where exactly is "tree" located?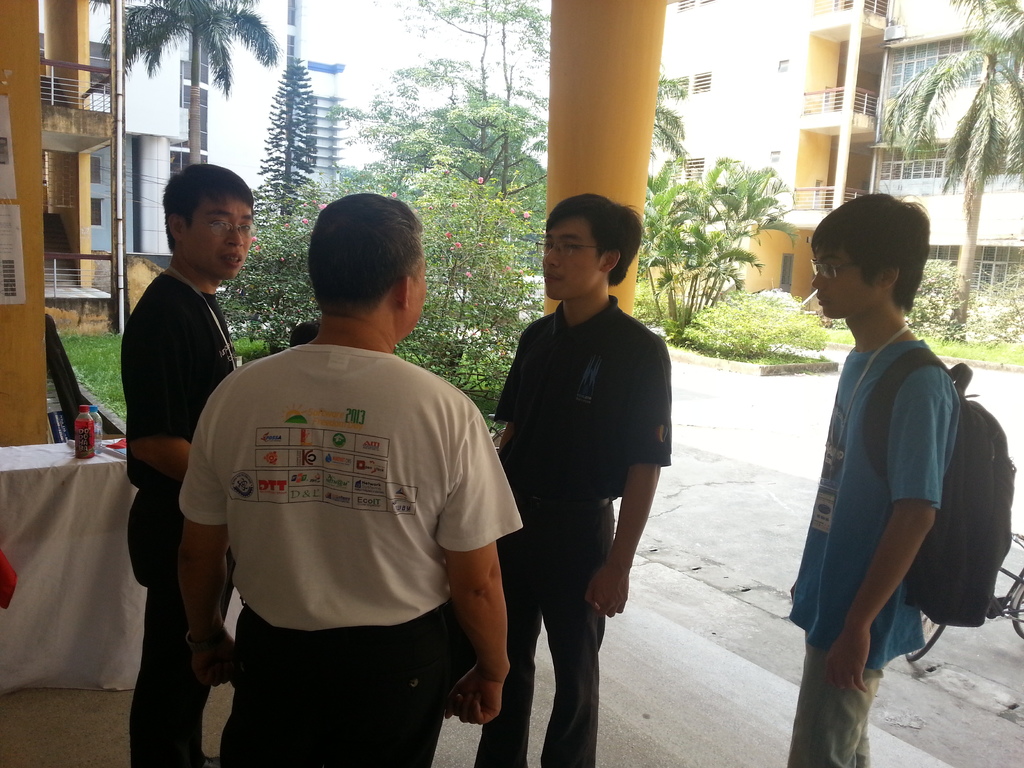
Its bounding box is pyautogui.locateOnScreen(646, 56, 691, 167).
